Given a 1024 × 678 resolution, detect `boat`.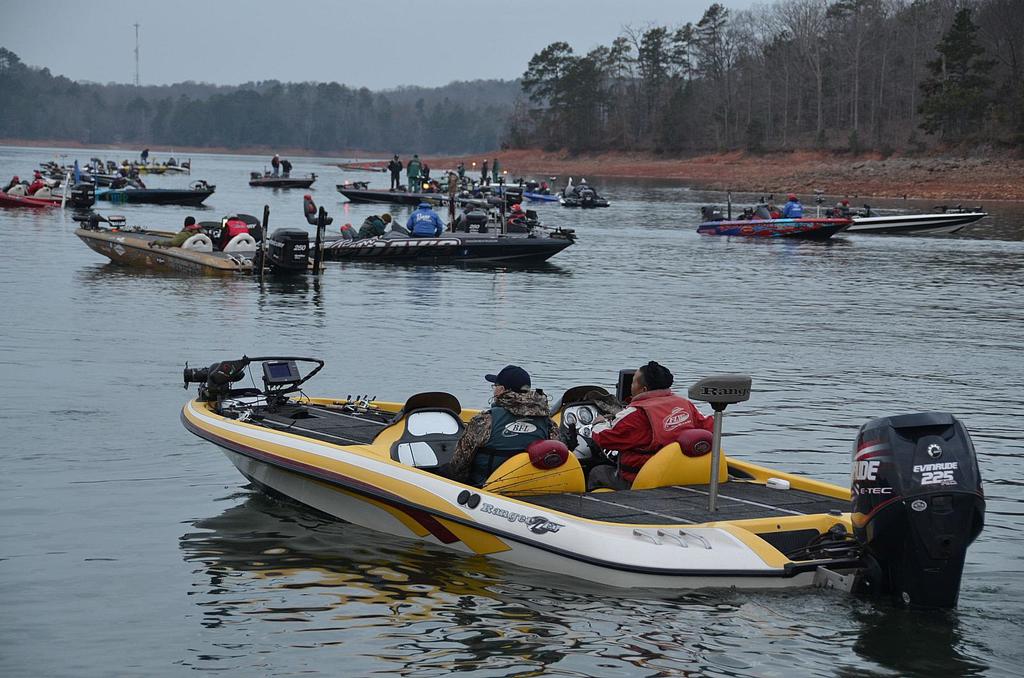
[701,207,851,239].
